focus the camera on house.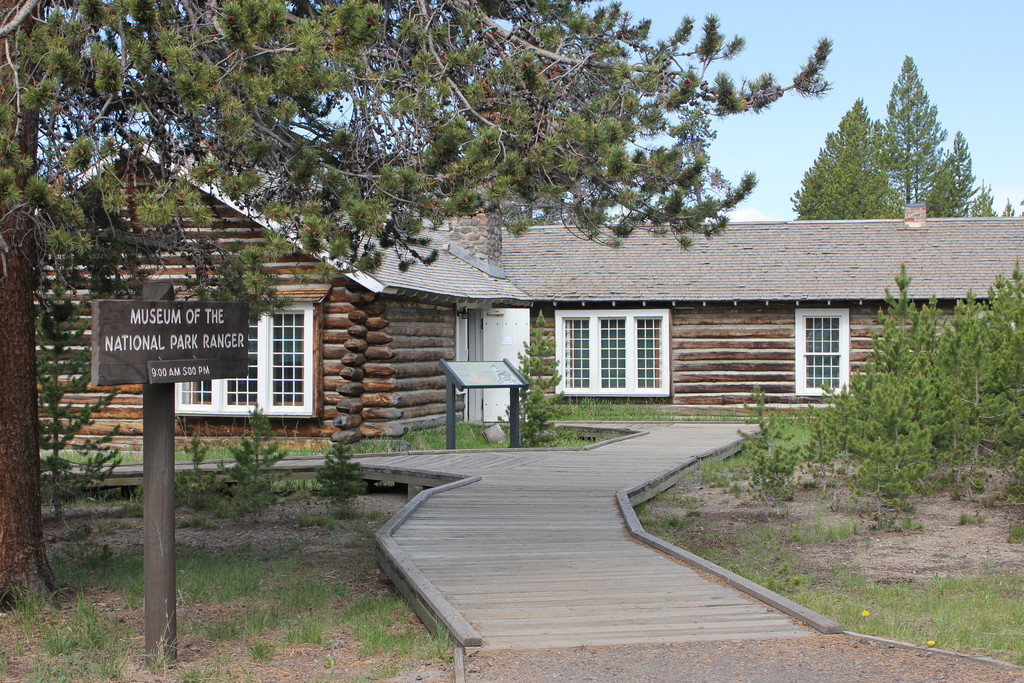
Focus region: (x1=31, y1=138, x2=1023, y2=440).
